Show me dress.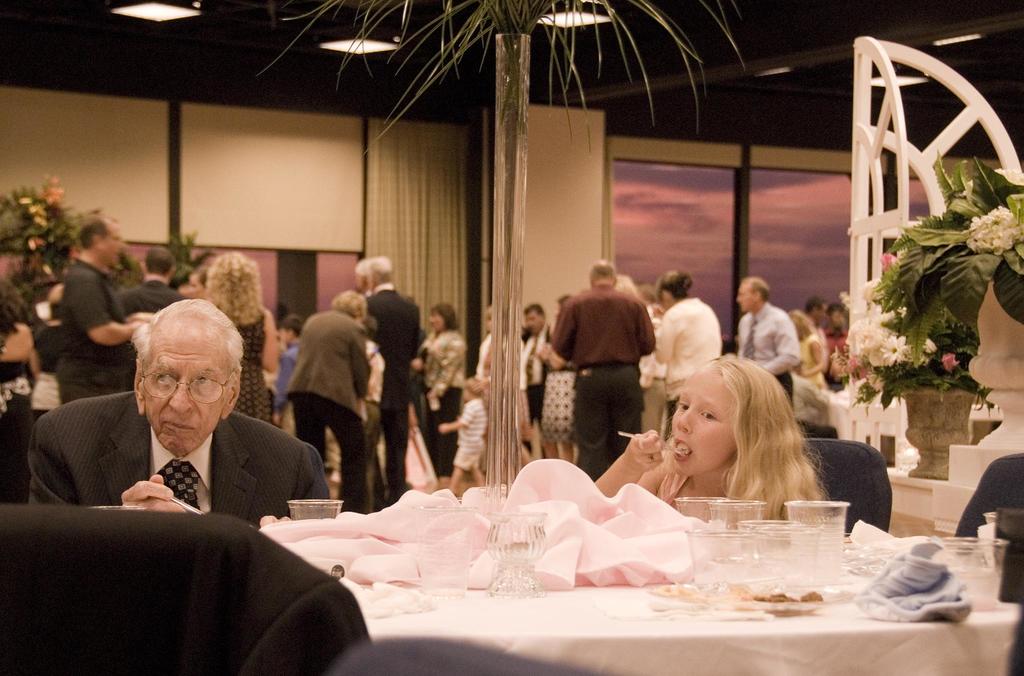
dress is here: Rect(235, 314, 273, 424).
